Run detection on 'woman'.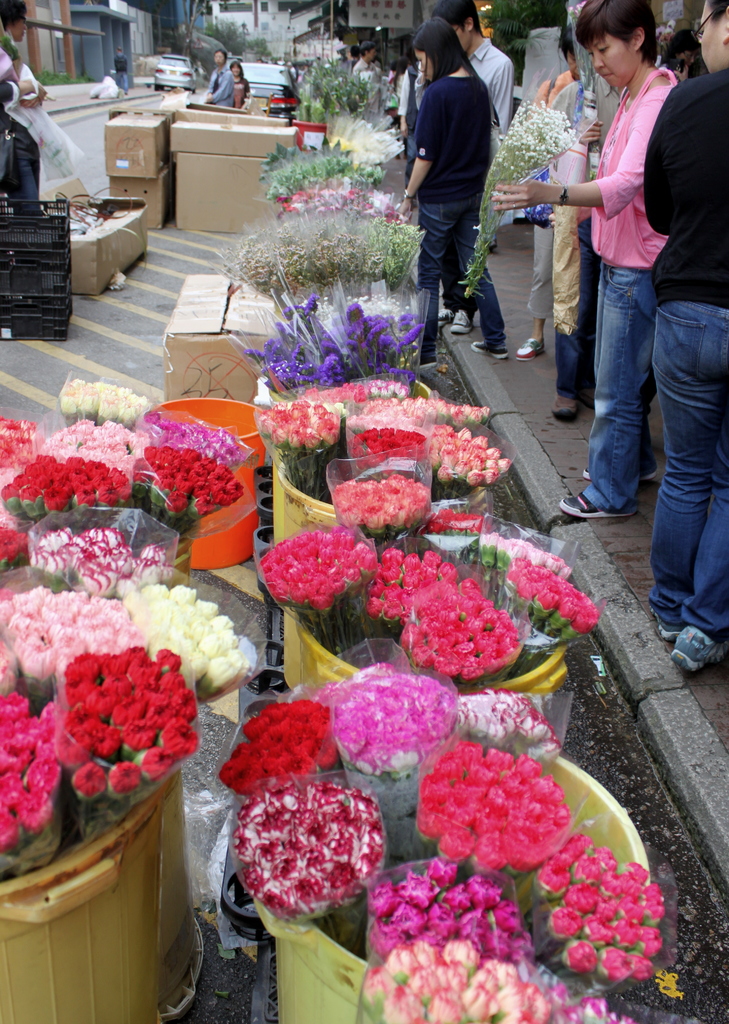
Result: [493,0,684,518].
